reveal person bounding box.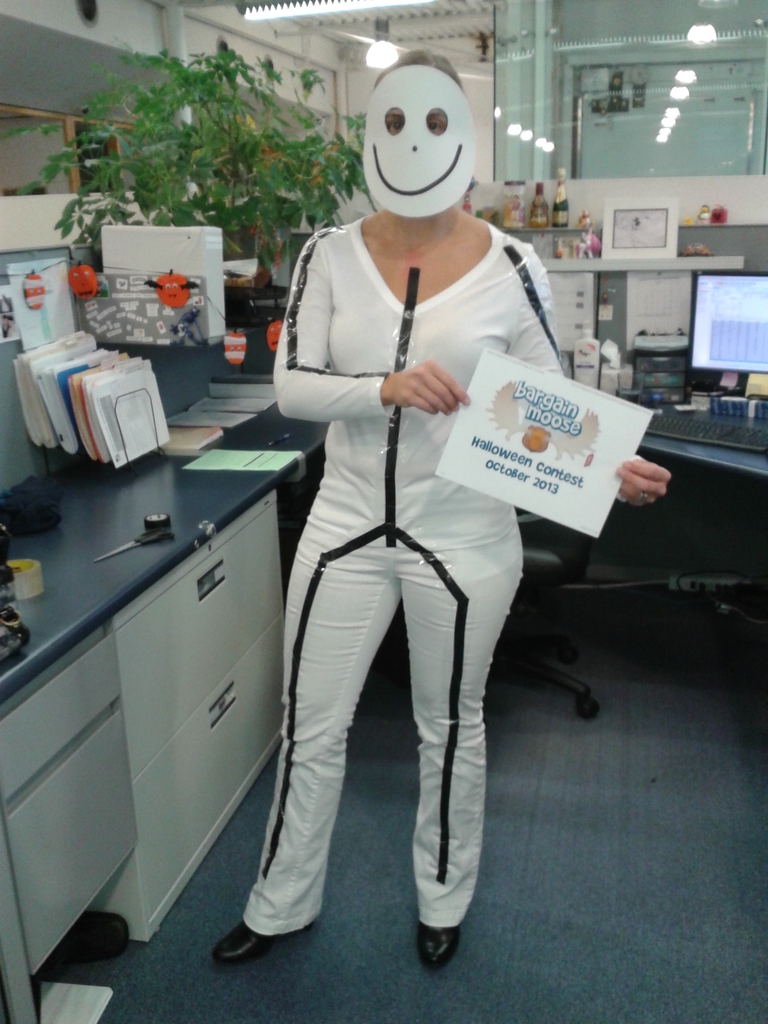
Revealed: [212,45,674,975].
